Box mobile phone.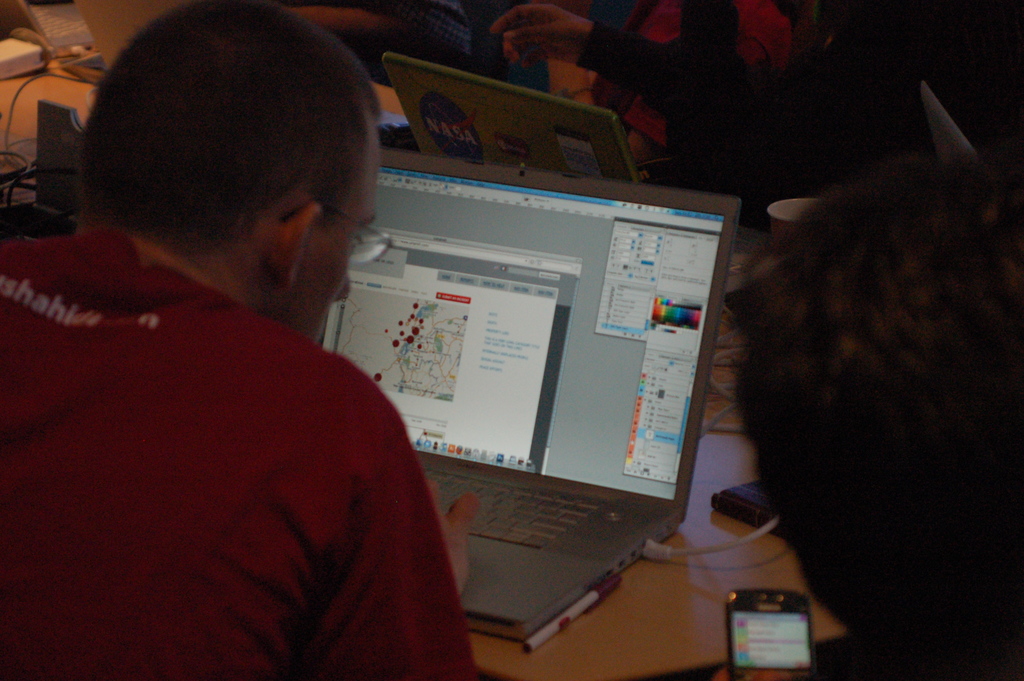
733 591 829 669.
